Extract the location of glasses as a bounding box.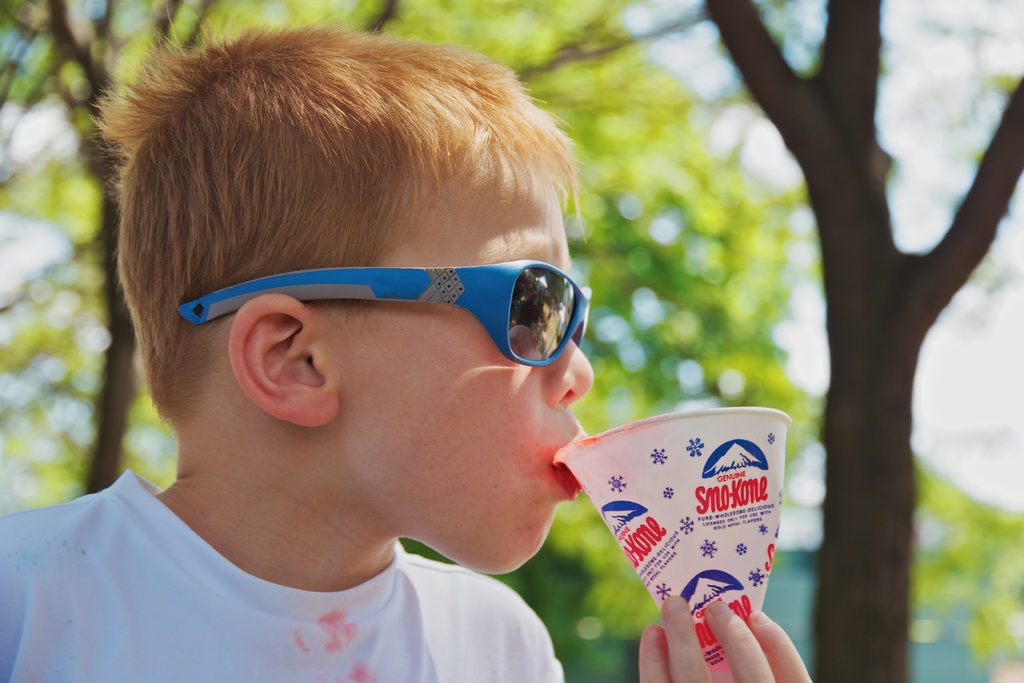
{"x1": 184, "y1": 262, "x2": 607, "y2": 368}.
